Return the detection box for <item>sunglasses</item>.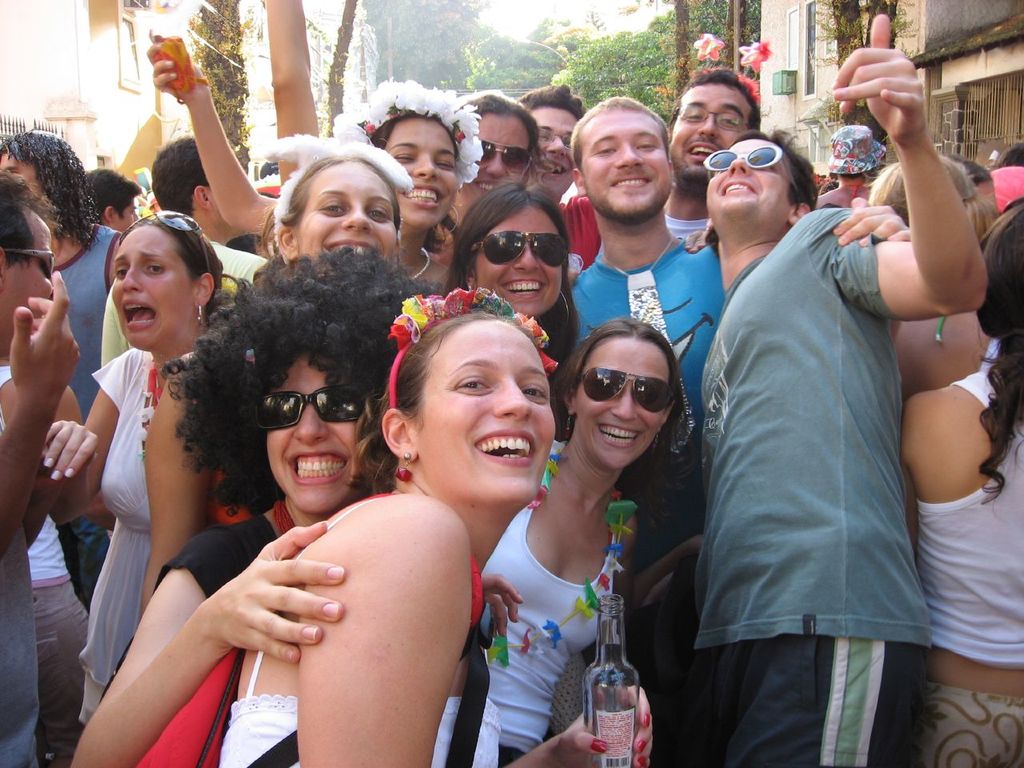
locate(254, 385, 363, 431).
